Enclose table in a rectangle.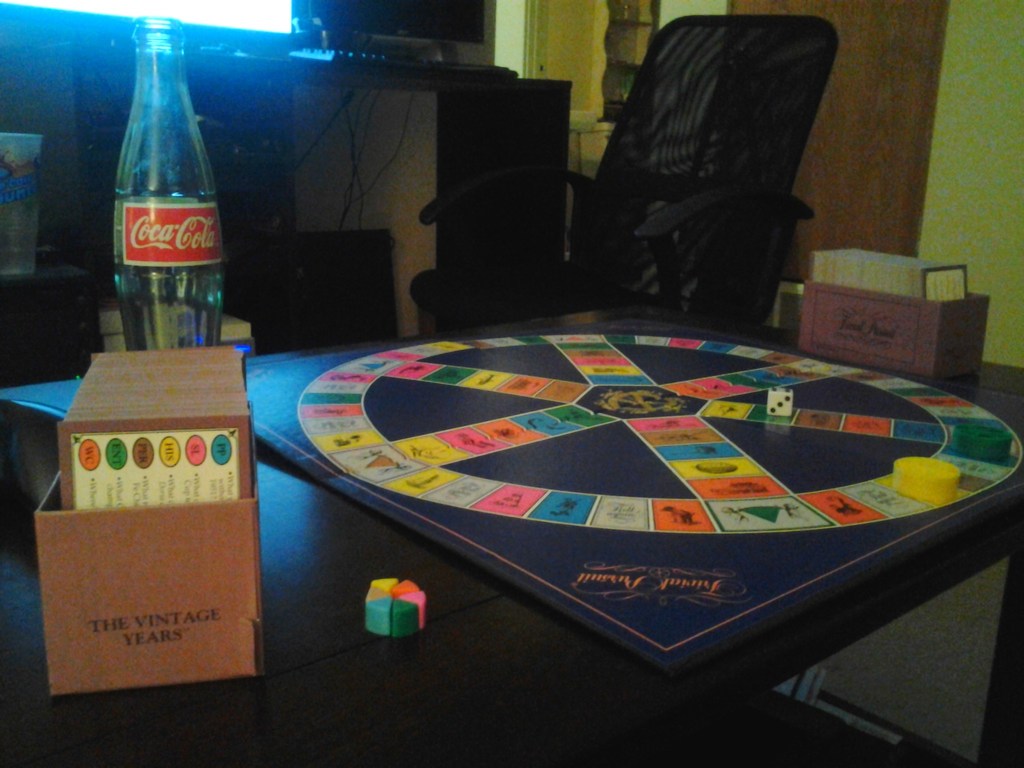
bbox=(0, 302, 1023, 767).
